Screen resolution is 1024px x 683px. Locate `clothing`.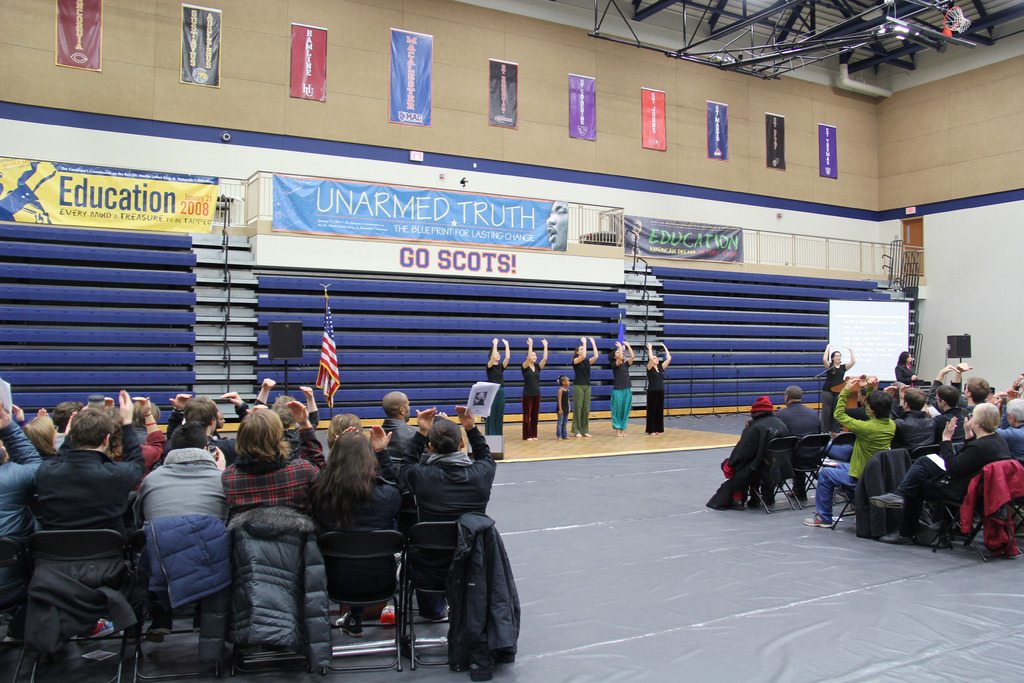
box=[52, 425, 150, 635].
